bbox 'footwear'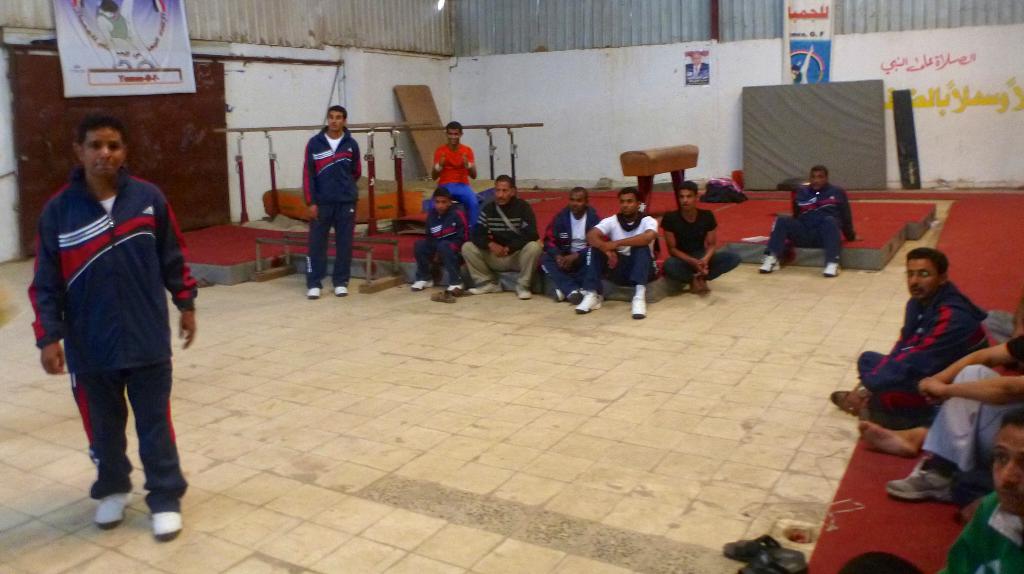
bbox=(575, 291, 609, 311)
